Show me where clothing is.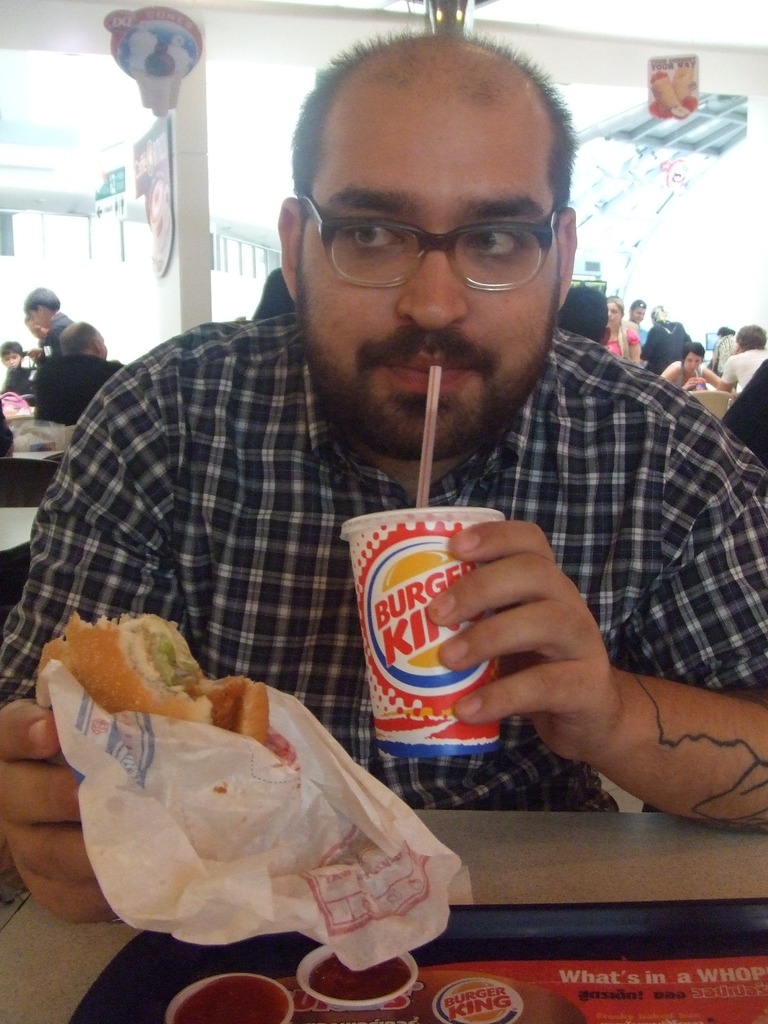
clothing is at 719, 362, 767, 468.
